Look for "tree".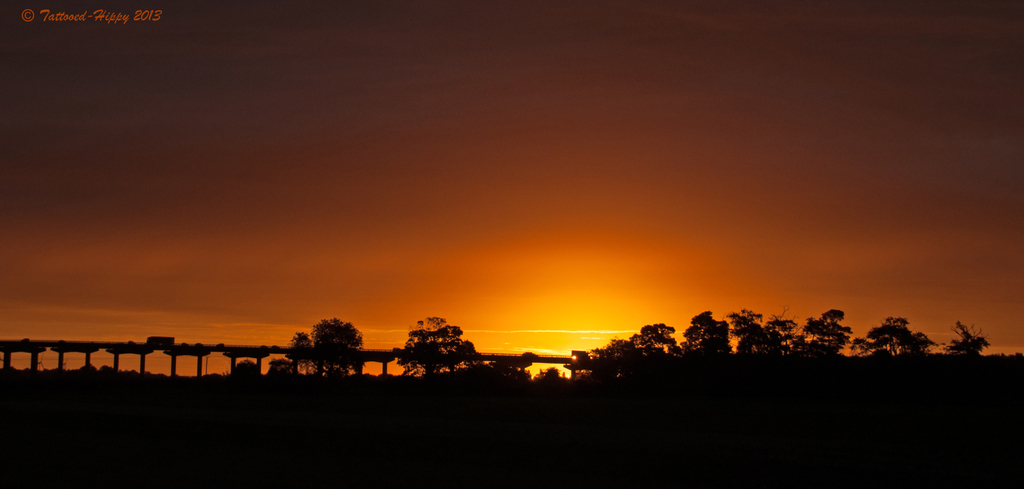
Found: 275,310,358,378.
